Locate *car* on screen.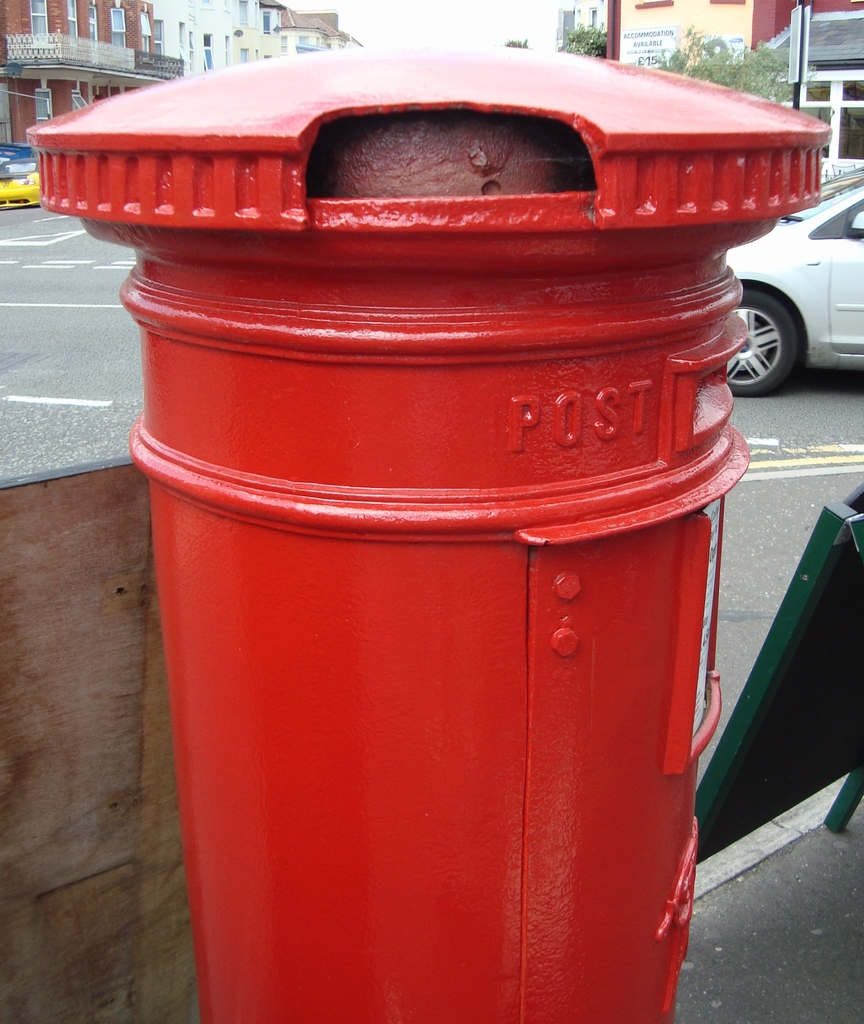
On screen at bbox=(722, 186, 860, 385).
